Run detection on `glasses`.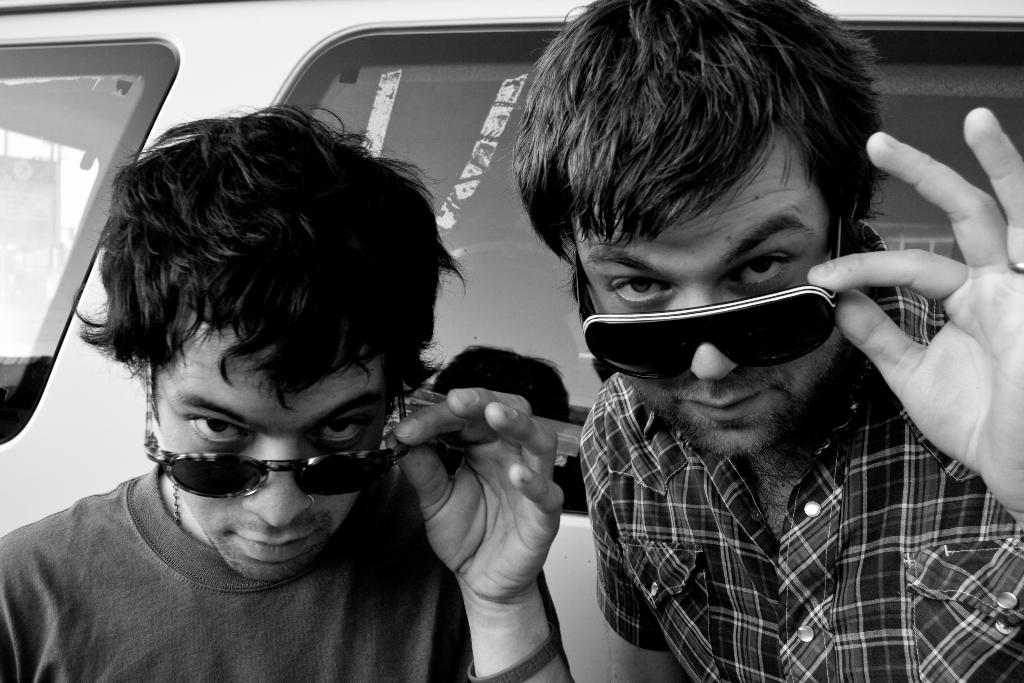
Result: 142,354,398,498.
